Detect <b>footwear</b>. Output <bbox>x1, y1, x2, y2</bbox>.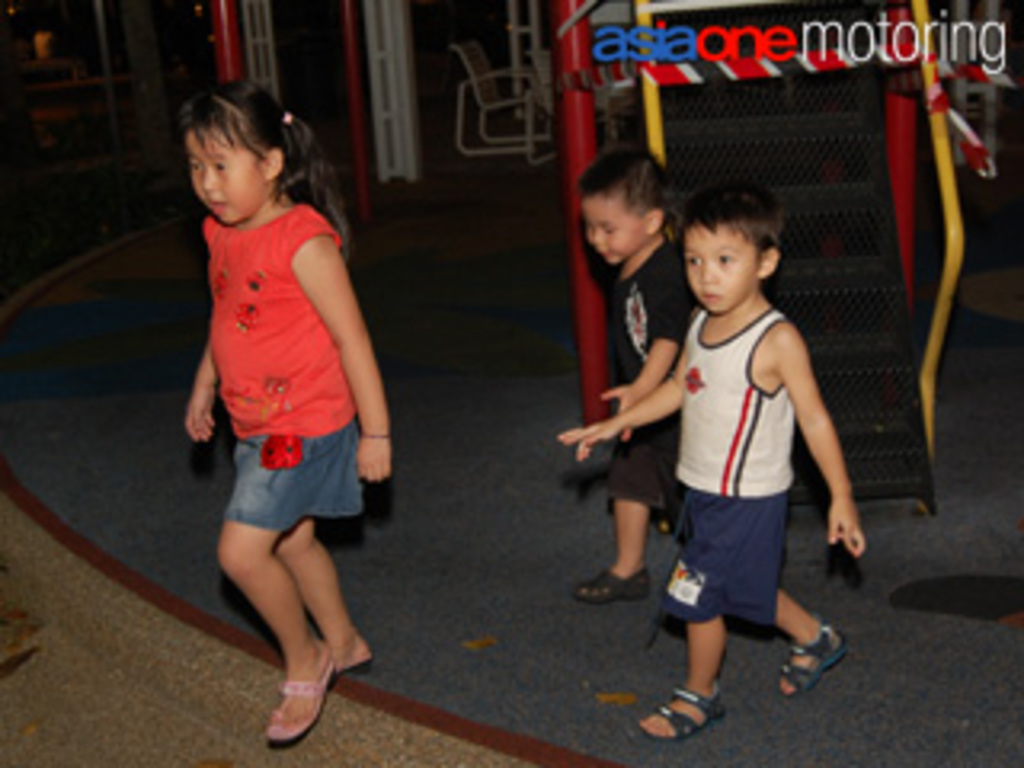
<bbox>266, 656, 326, 746</bbox>.
